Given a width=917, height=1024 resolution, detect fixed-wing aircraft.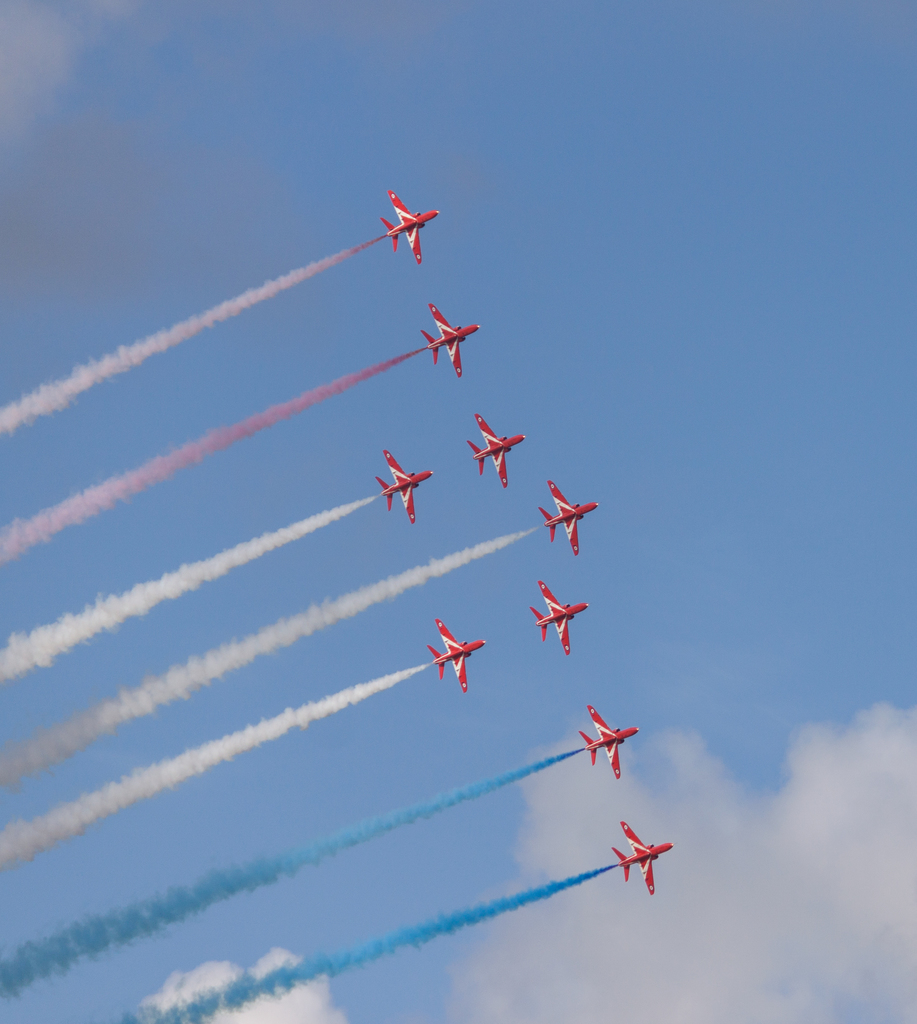
[x1=383, y1=183, x2=441, y2=266].
